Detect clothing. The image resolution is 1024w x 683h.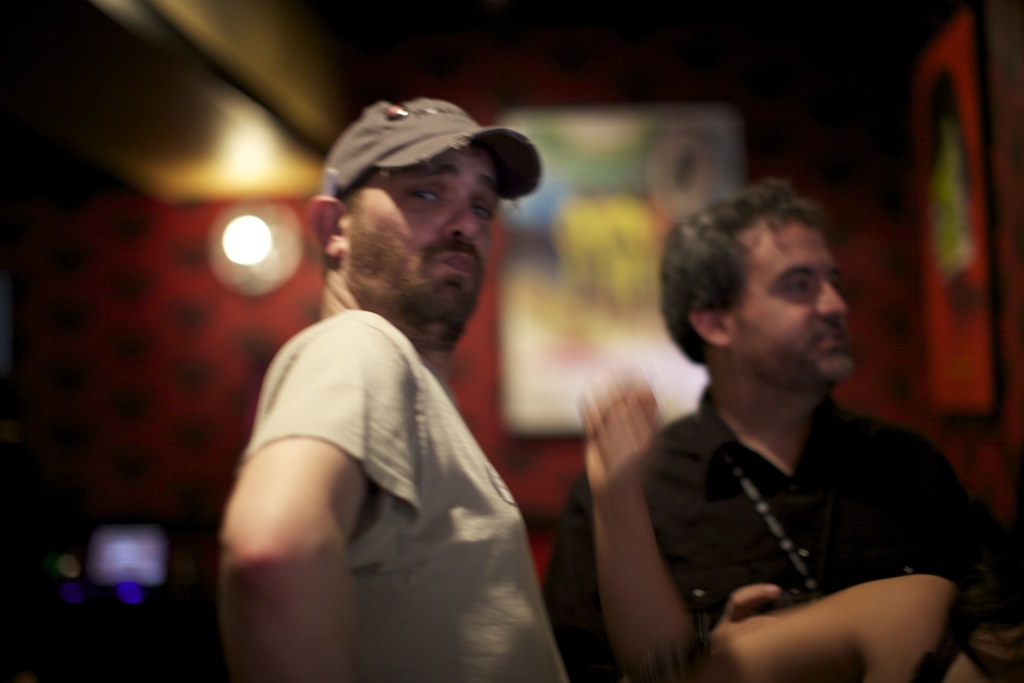
box=[564, 402, 985, 682].
